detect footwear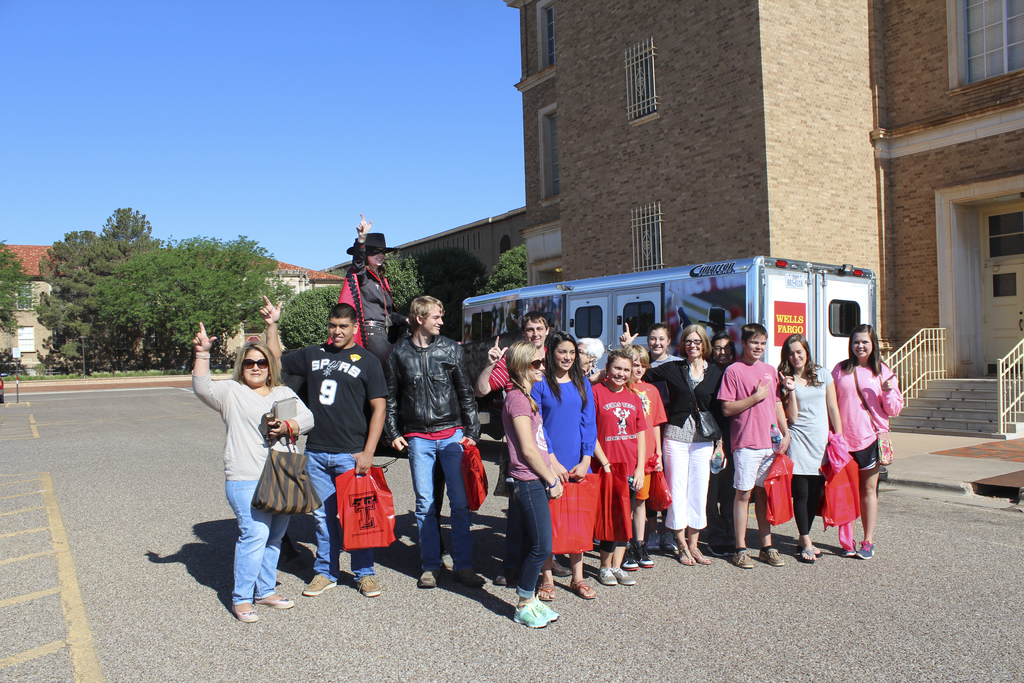
[x1=572, y1=577, x2=598, y2=598]
